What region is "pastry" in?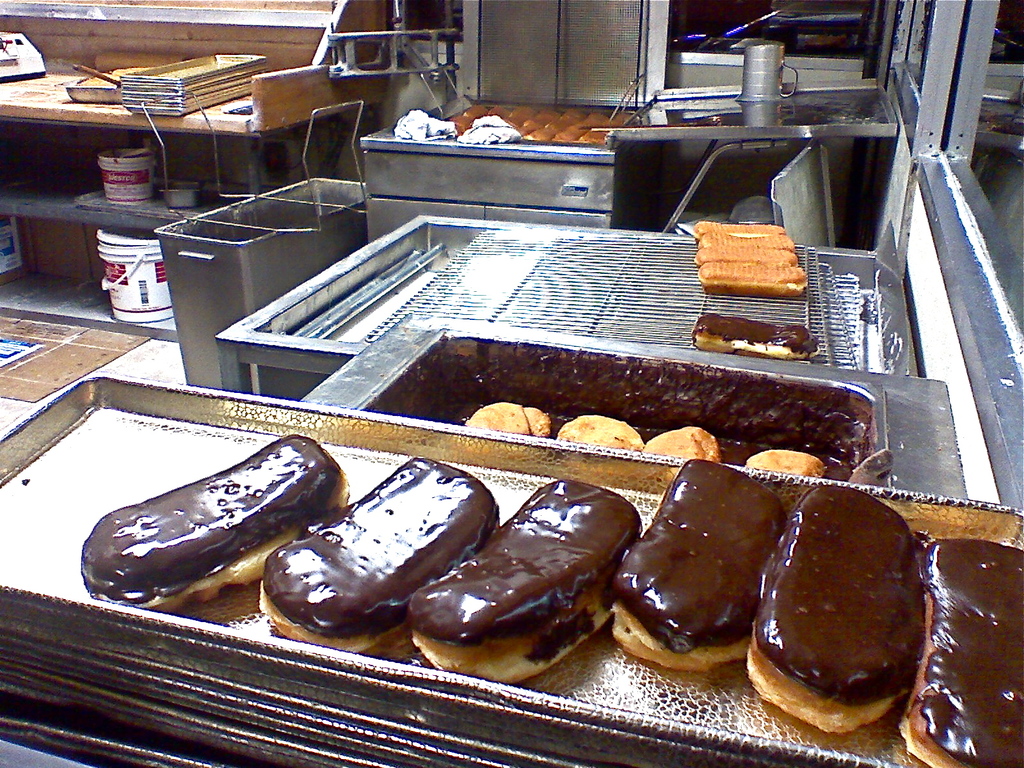
pyautogui.locateOnScreen(413, 478, 638, 687).
